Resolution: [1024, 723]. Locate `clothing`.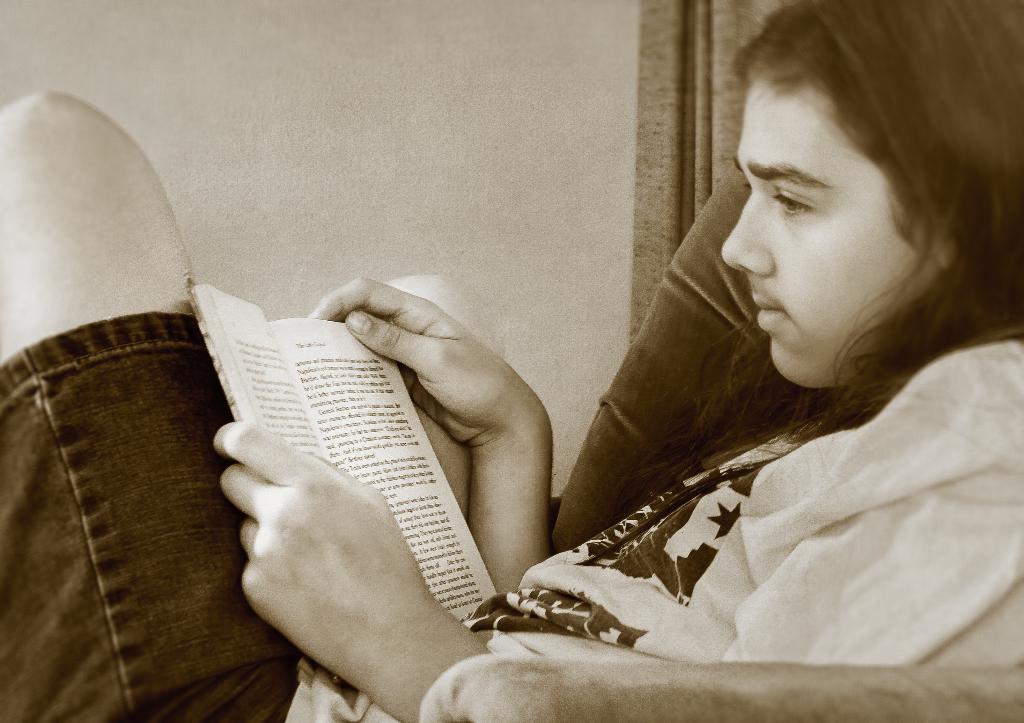
rect(257, 176, 991, 694).
